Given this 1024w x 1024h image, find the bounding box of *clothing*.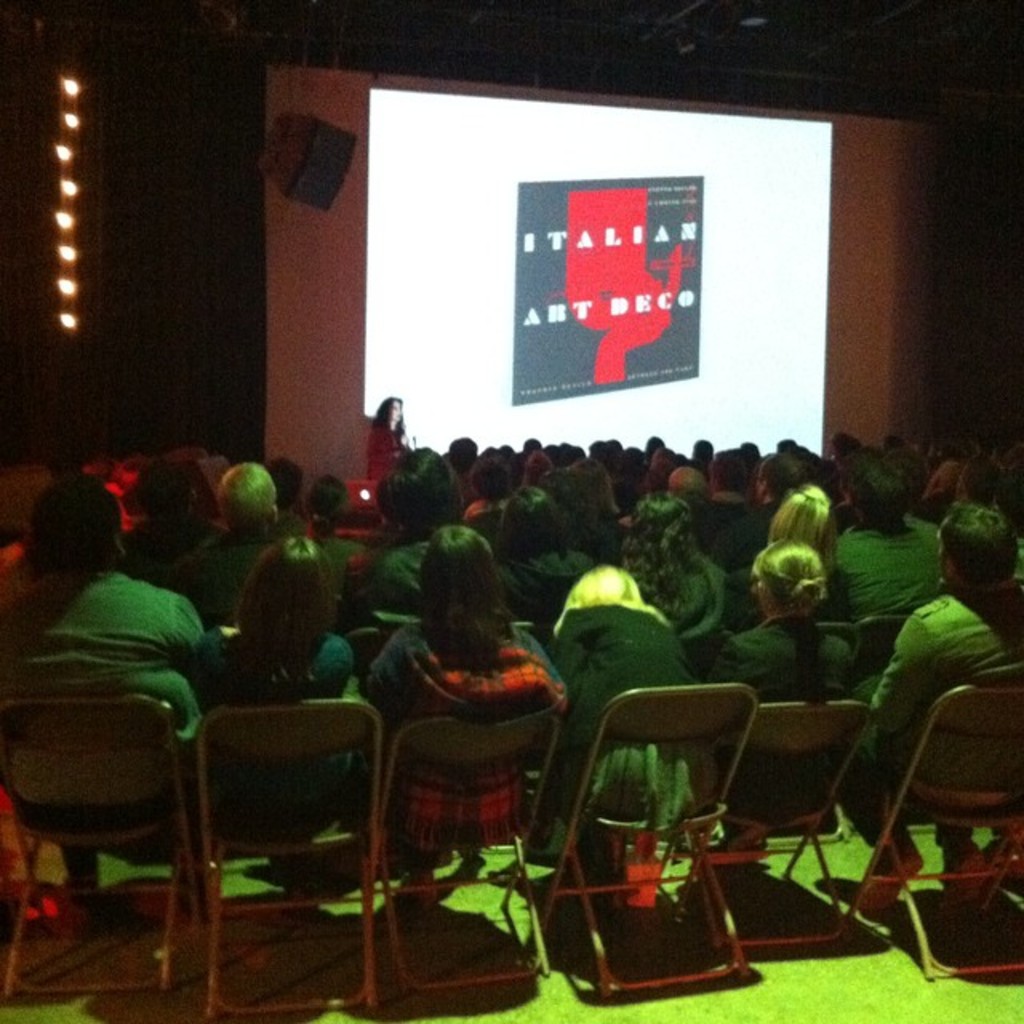
bbox=[366, 421, 416, 467].
